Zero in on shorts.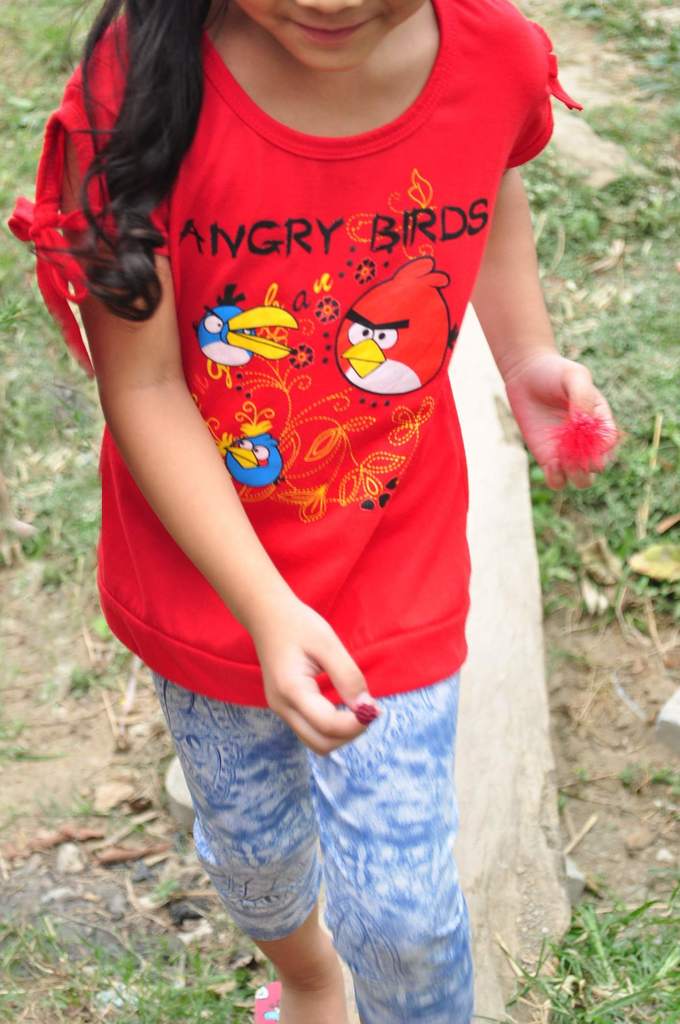
Zeroed in: left=151, top=671, right=475, bottom=1023.
